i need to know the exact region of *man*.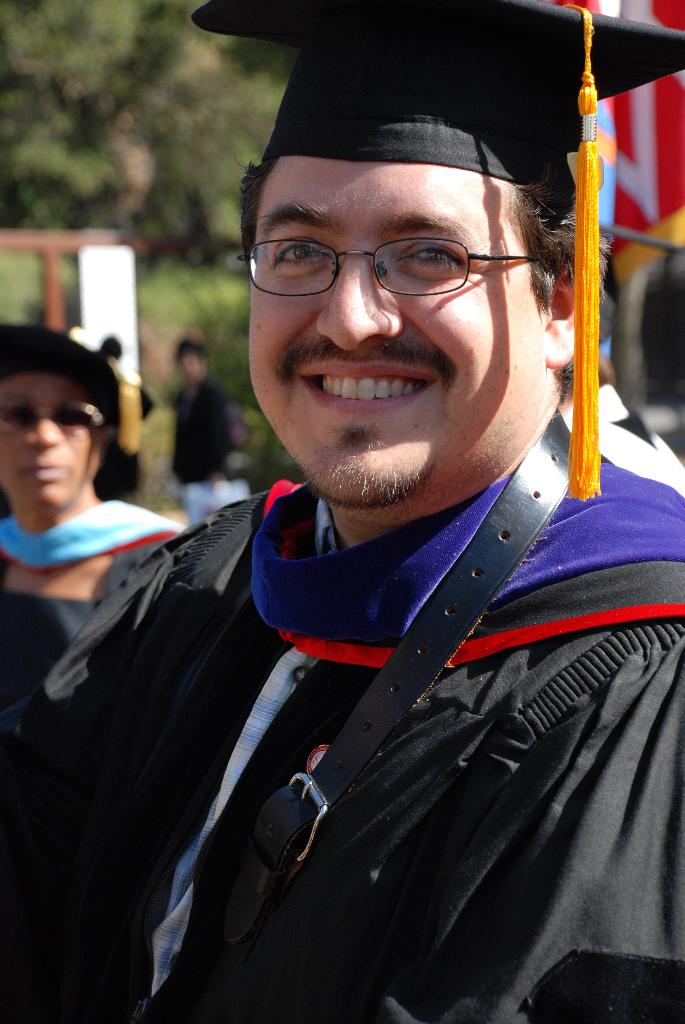
Region: l=169, t=342, r=248, b=525.
